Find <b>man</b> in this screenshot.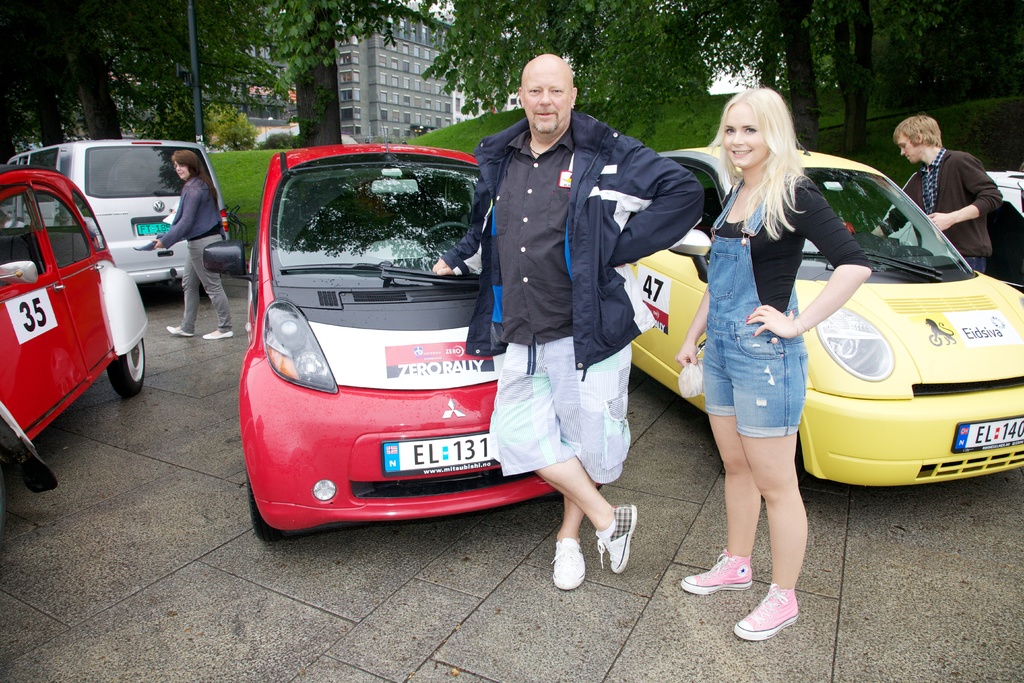
The bounding box for <b>man</b> is (872,107,1002,279).
